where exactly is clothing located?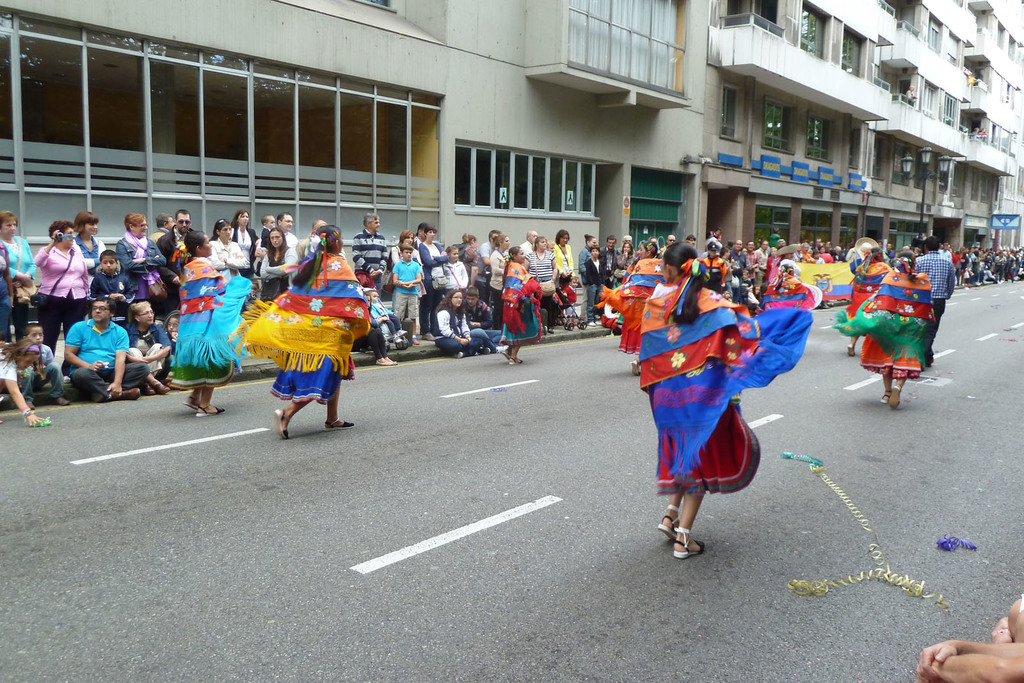
Its bounding box is <box>258,245,294,296</box>.
